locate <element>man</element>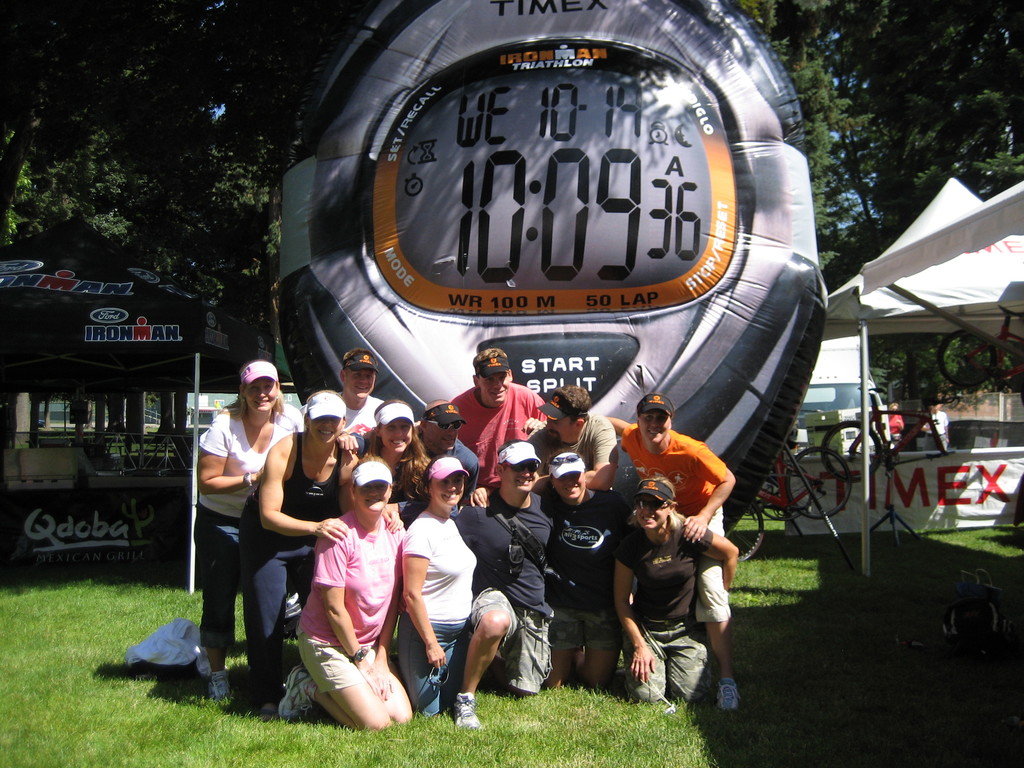
box(333, 346, 396, 436)
